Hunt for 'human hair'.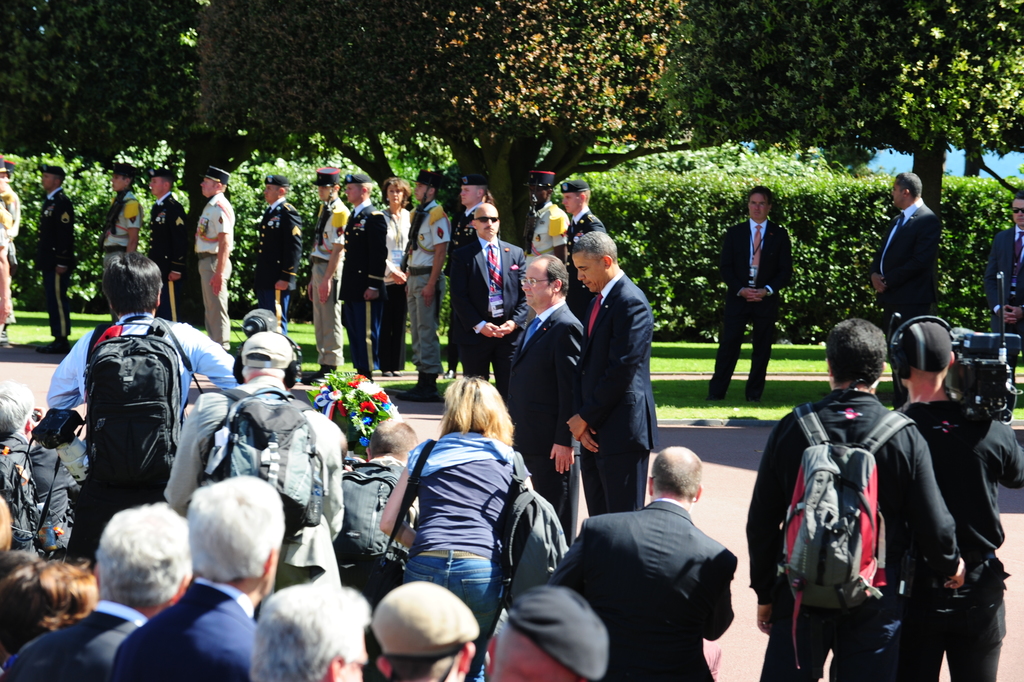
Hunted down at rect(384, 175, 409, 203).
